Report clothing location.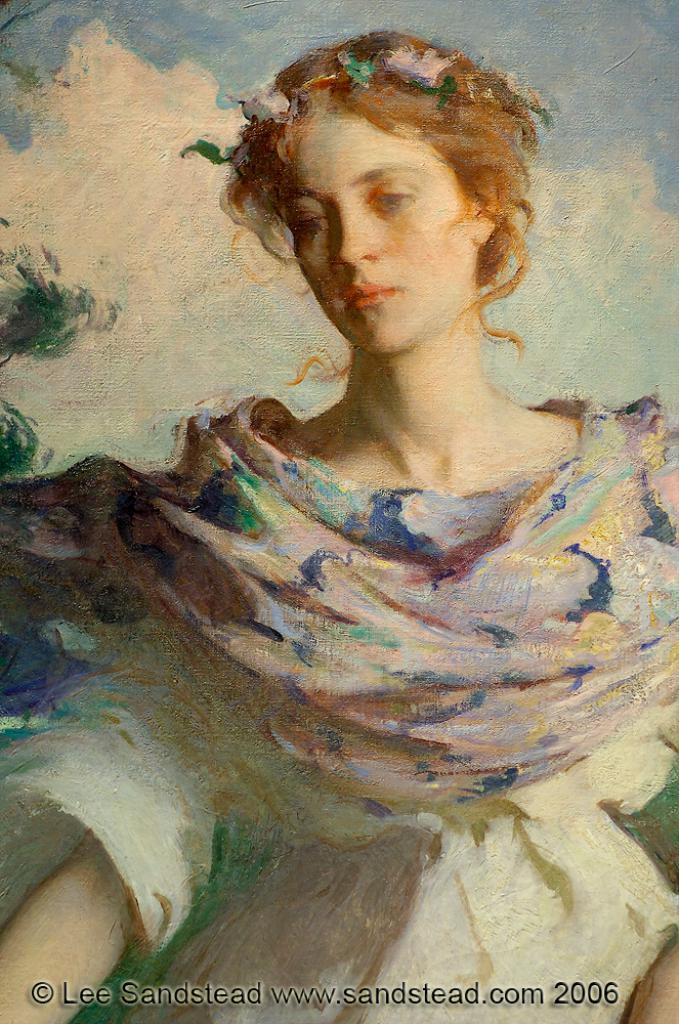
Report: 88:216:614:1023.
